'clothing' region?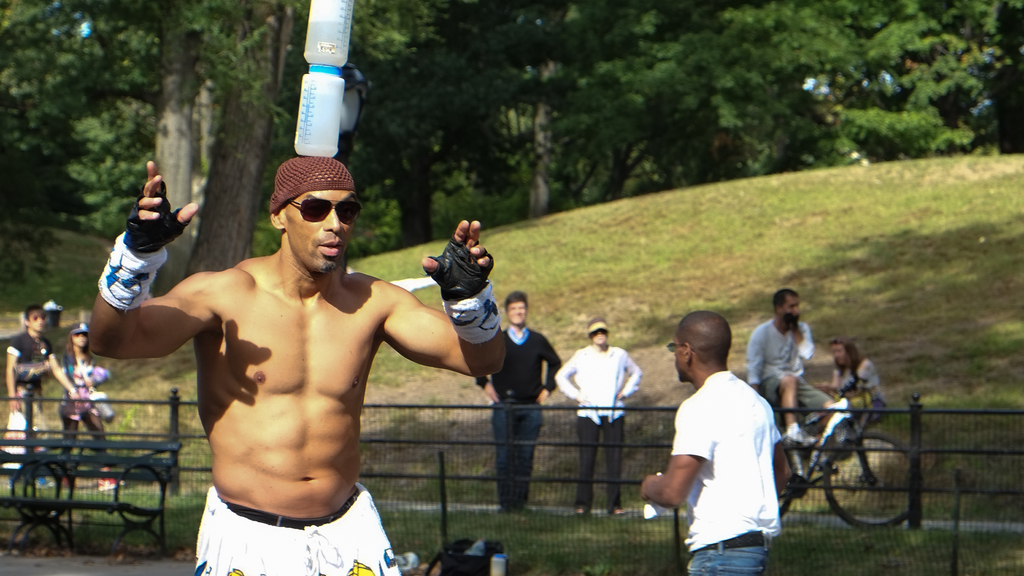
locate(833, 359, 884, 418)
